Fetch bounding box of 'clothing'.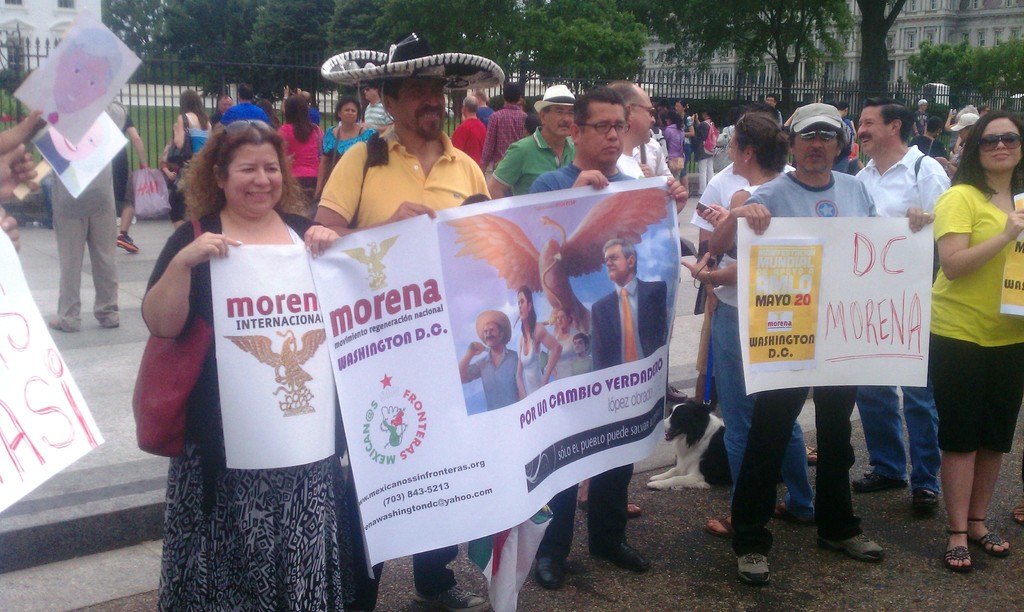
Bbox: (left=531, top=156, right=641, bottom=556).
